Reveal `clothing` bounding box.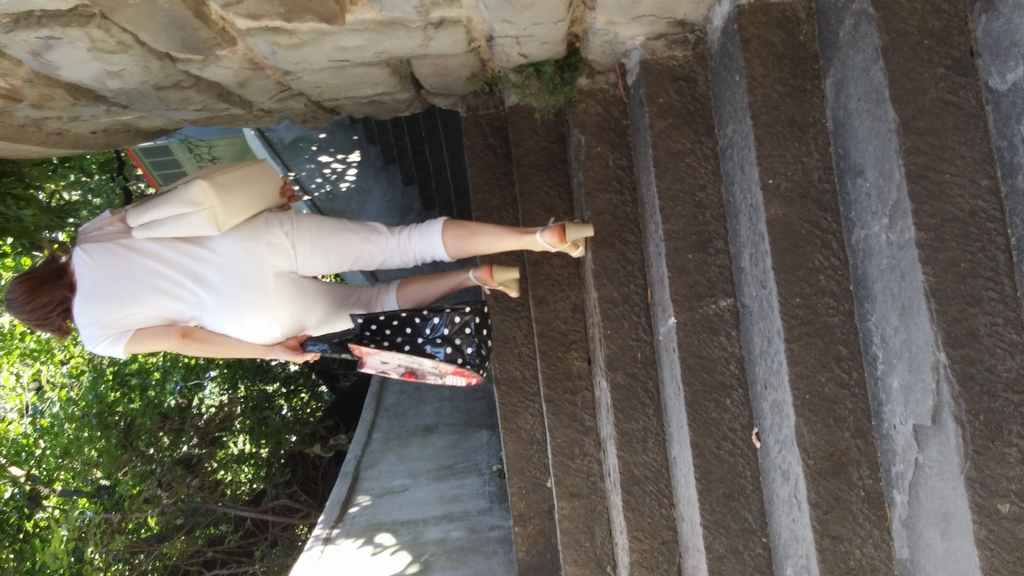
Revealed: <region>37, 156, 543, 369</region>.
